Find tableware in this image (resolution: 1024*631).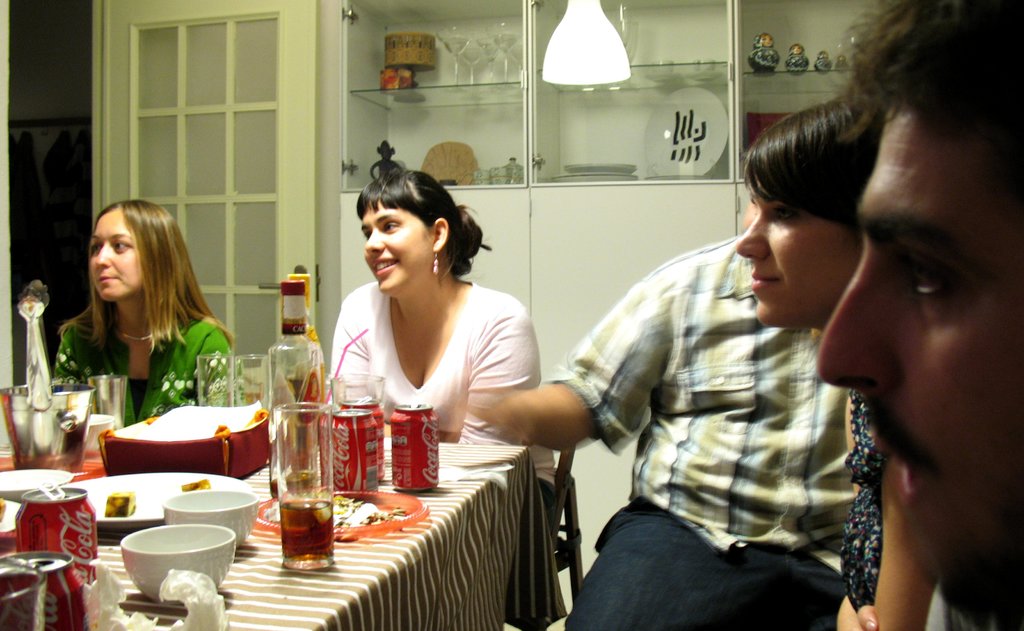
locate(248, 488, 433, 539).
